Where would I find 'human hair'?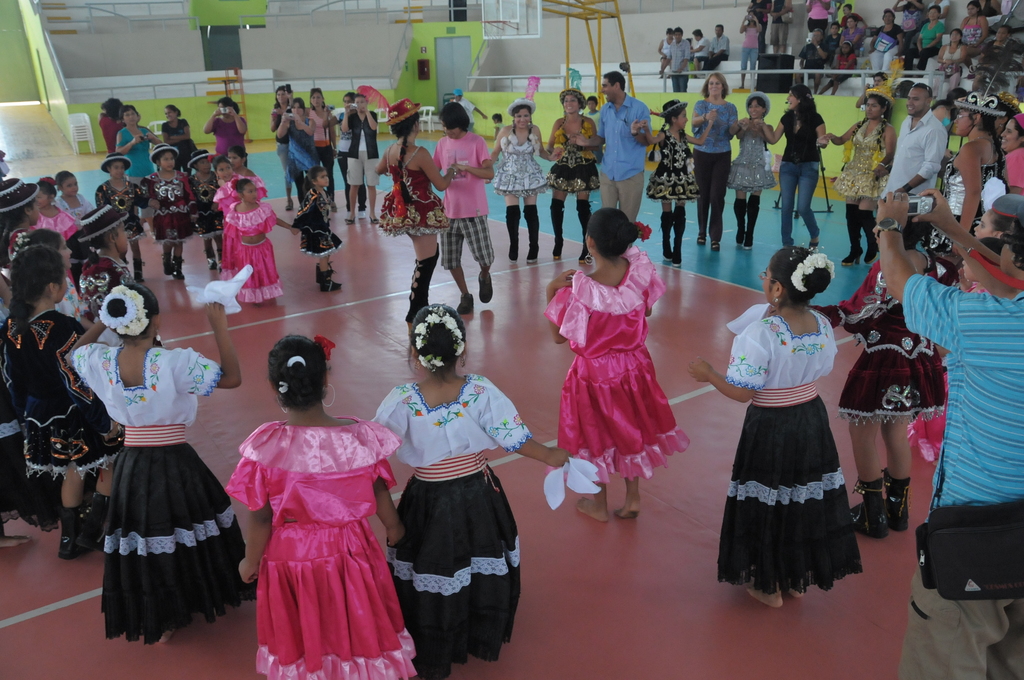
At x1=927, y1=2, x2=942, y2=13.
